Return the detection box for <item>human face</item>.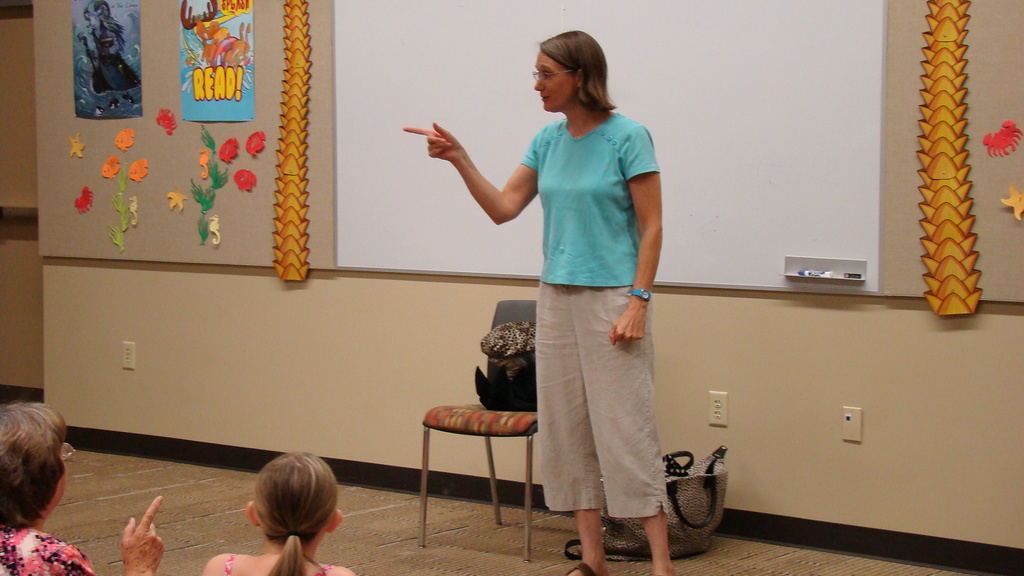
<region>536, 55, 576, 108</region>.
